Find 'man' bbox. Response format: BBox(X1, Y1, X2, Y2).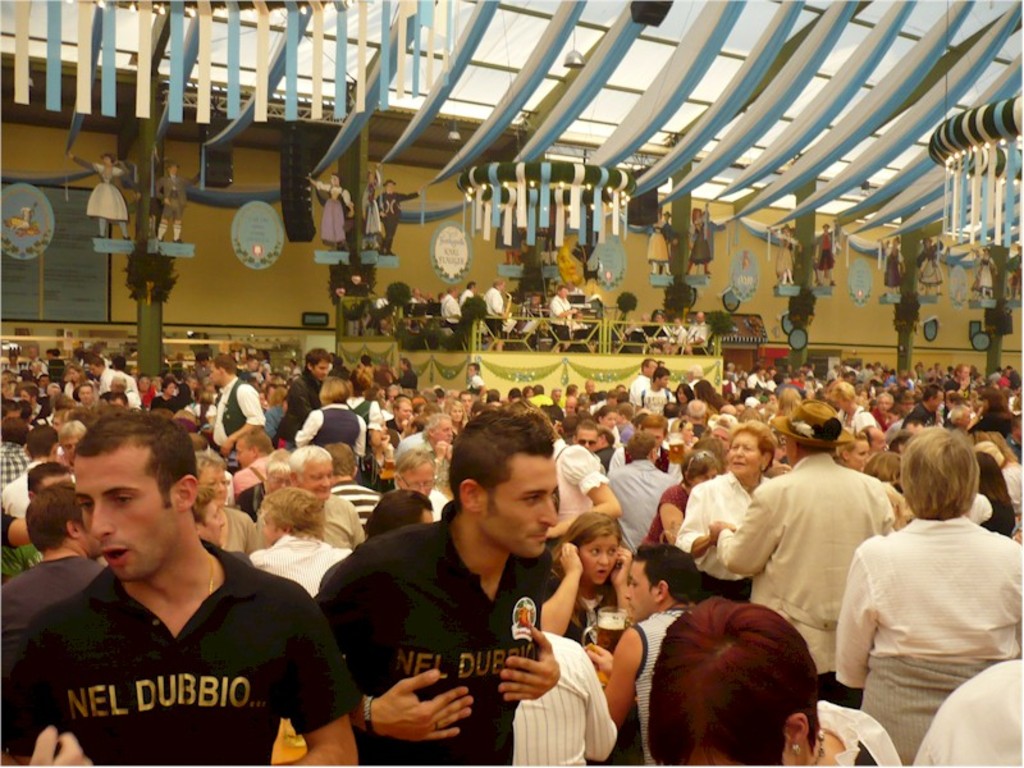
BBox(900, 424, 925, 436).
